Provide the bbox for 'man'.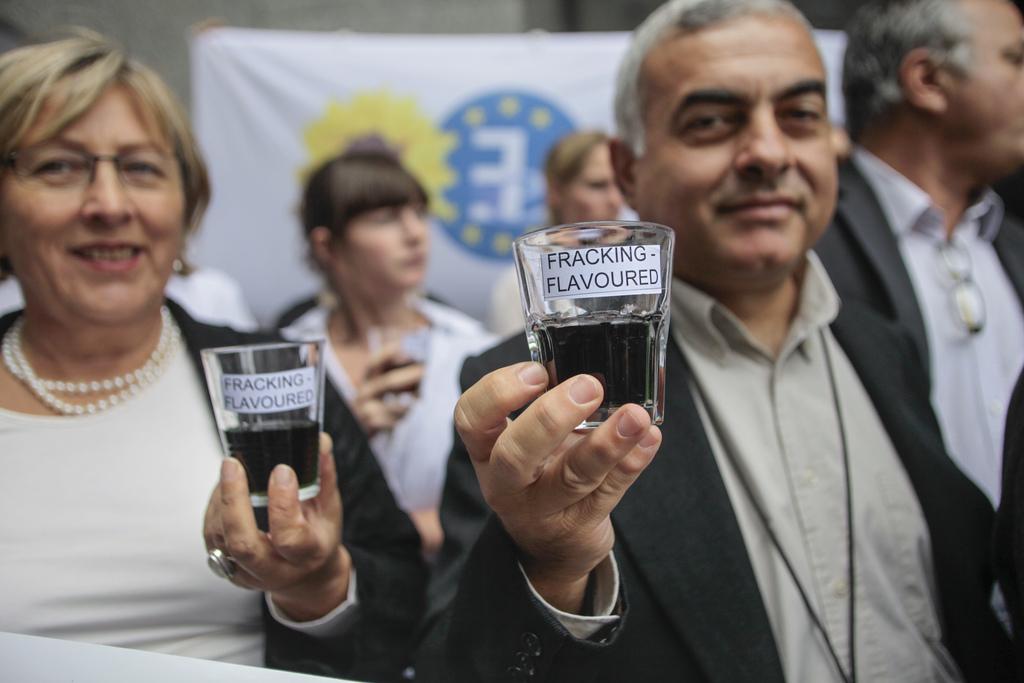
810 0 1023 682.
